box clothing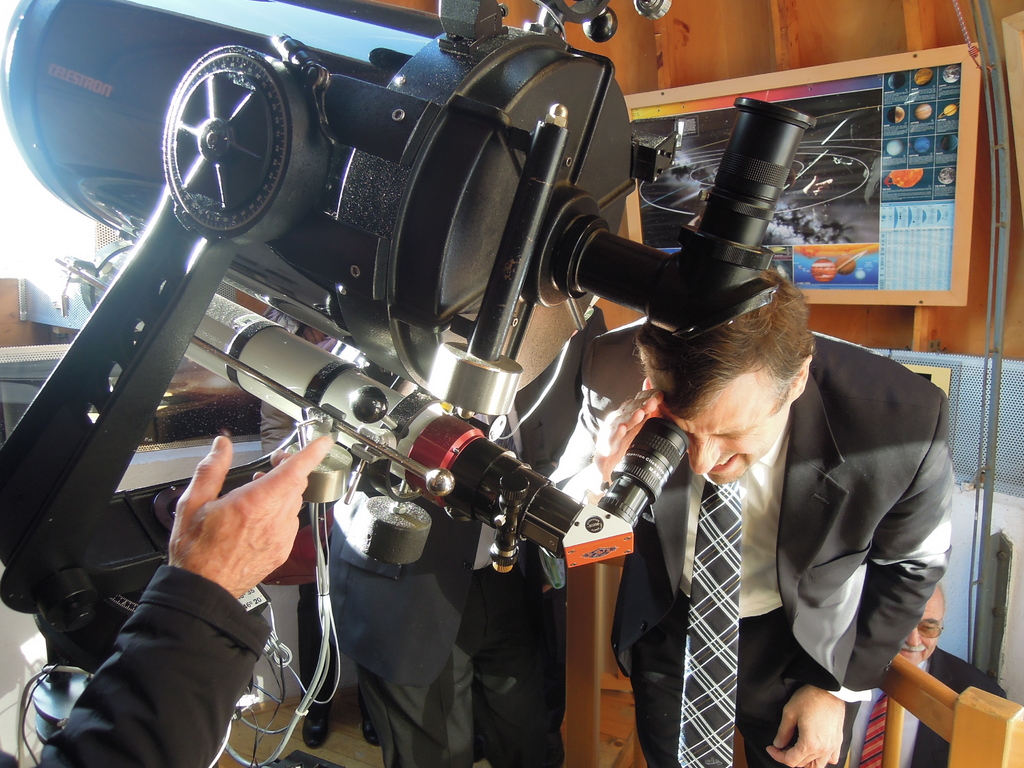
x1=587 y1=342 x2=944 y2=760
